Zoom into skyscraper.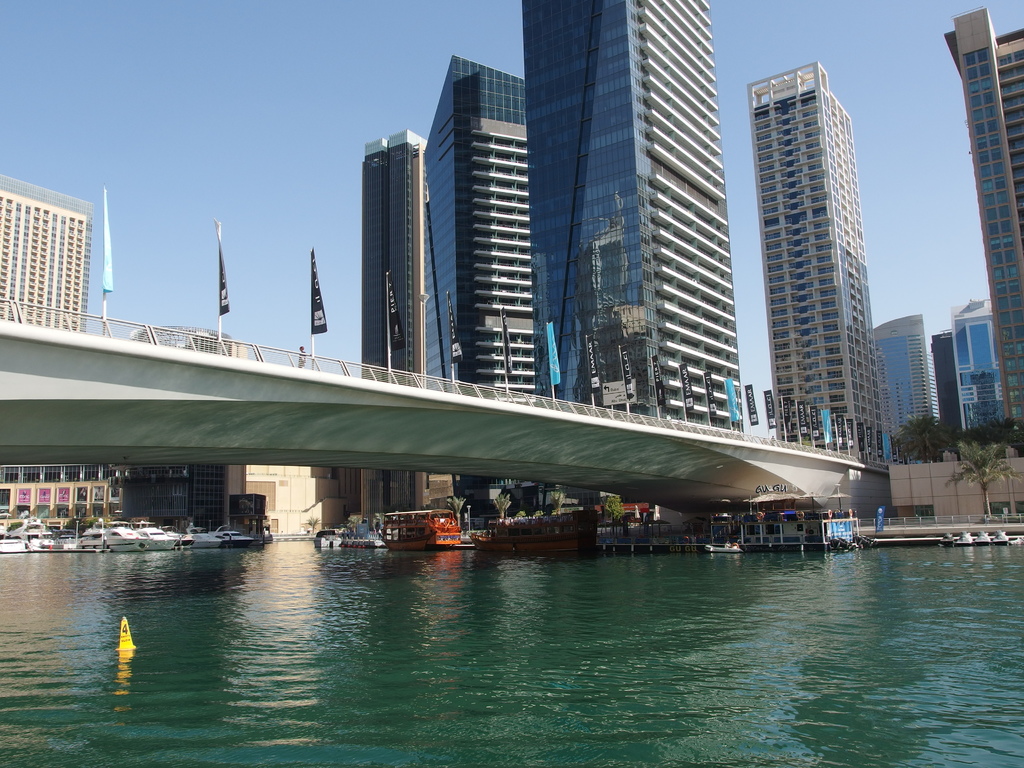
Zoom target: bbox=(866, 311, 950, 461).
